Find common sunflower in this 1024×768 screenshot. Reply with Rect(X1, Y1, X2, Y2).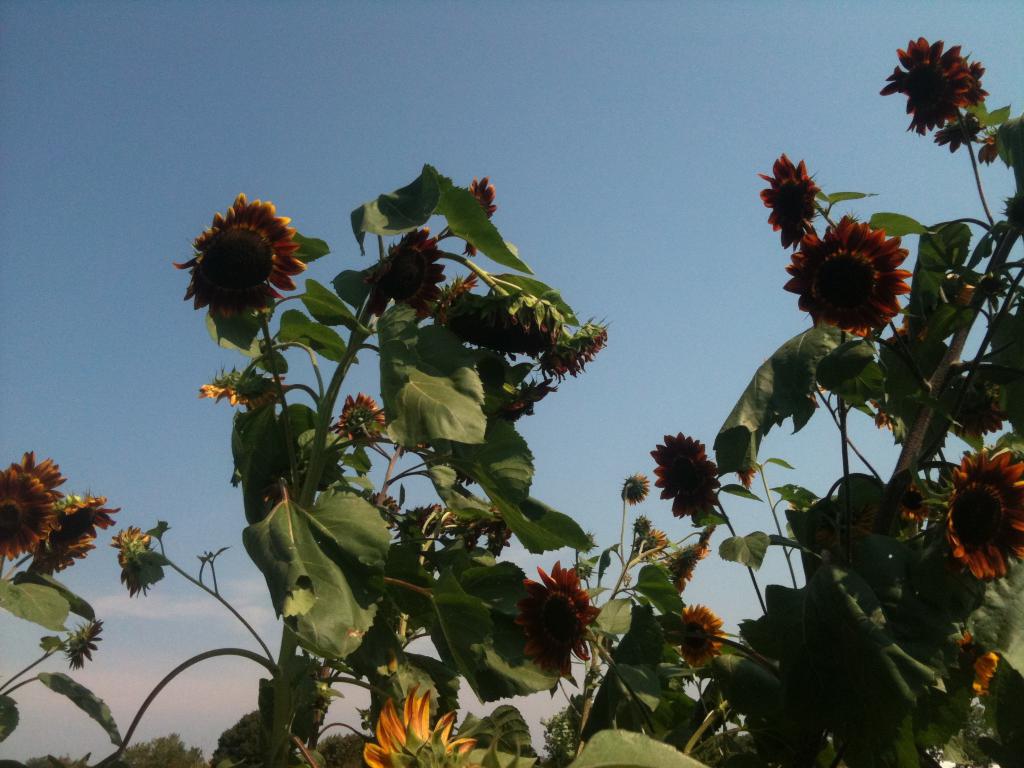
Rect(781, 212, 909, 344).
